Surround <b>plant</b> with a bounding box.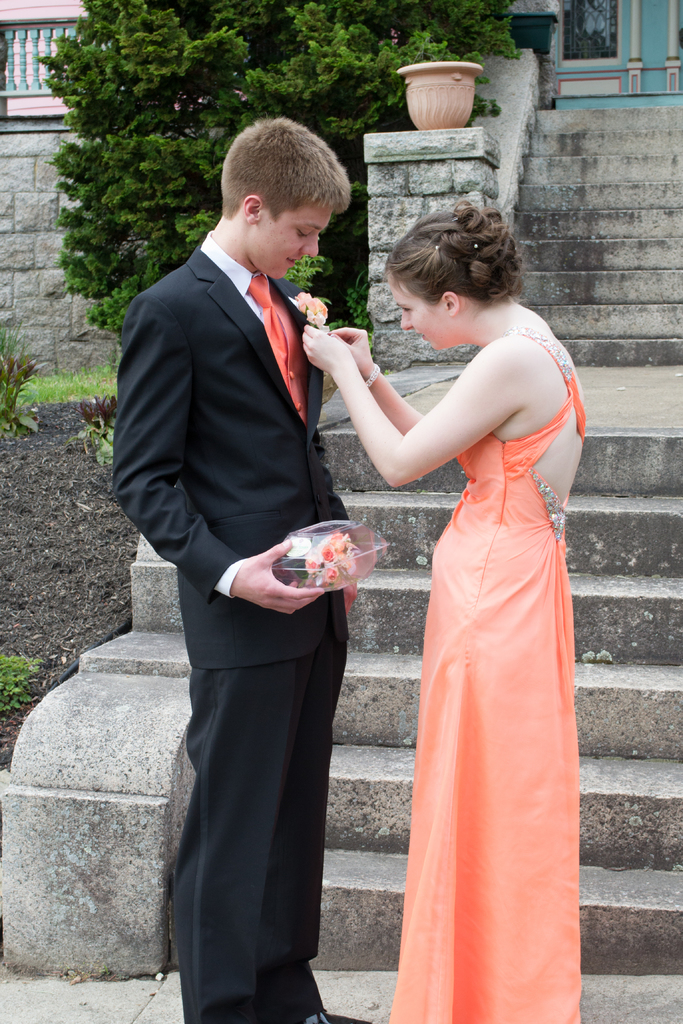
[79,393,118,461].
